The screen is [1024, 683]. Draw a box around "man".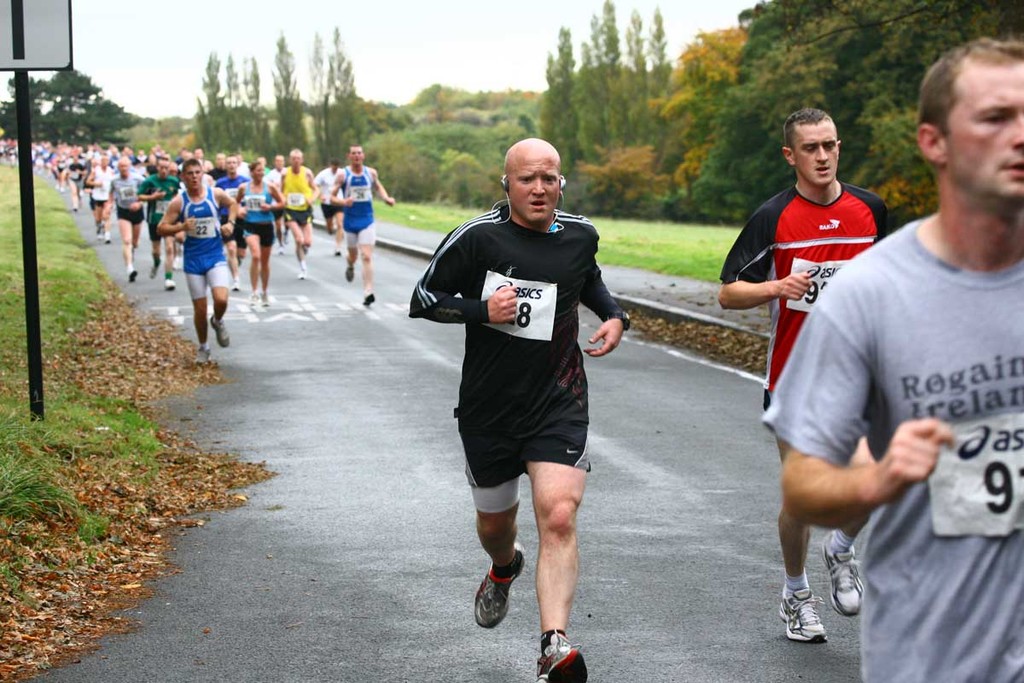
132,152,185,296.
